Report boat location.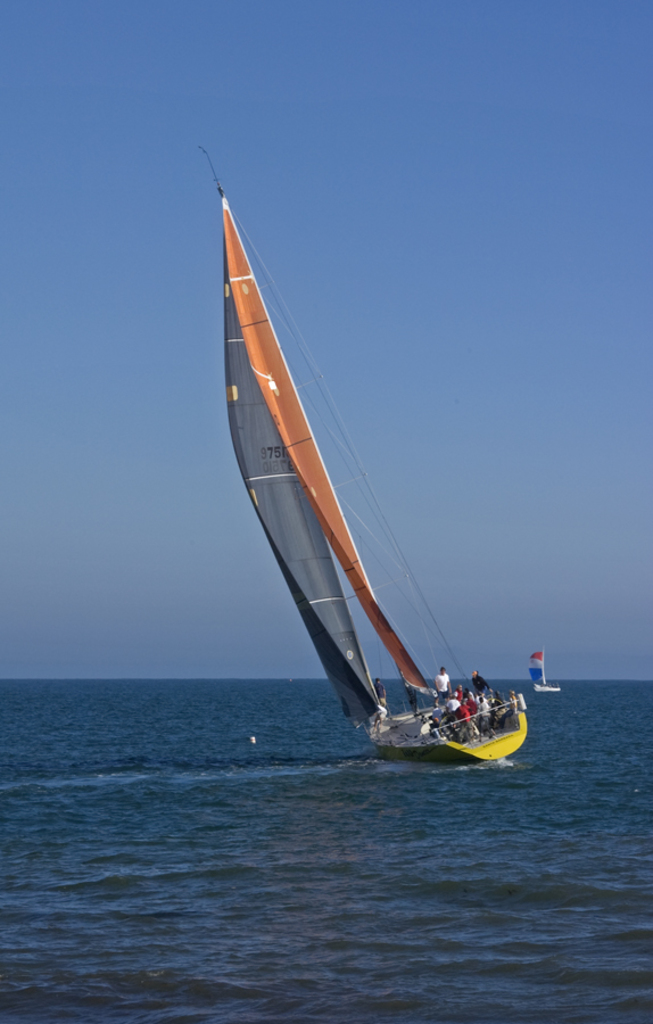
Report: {"x1": 188, "y1": 183, "x2": 545, "y2": 775}.
